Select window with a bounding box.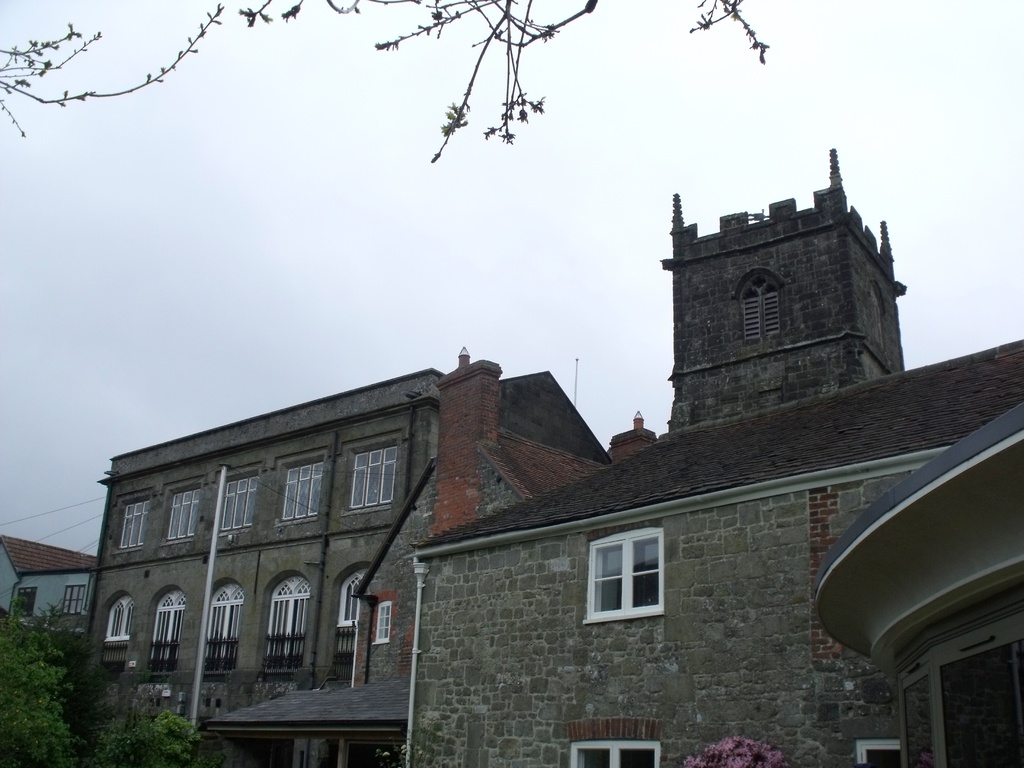
11:586:40:620.
